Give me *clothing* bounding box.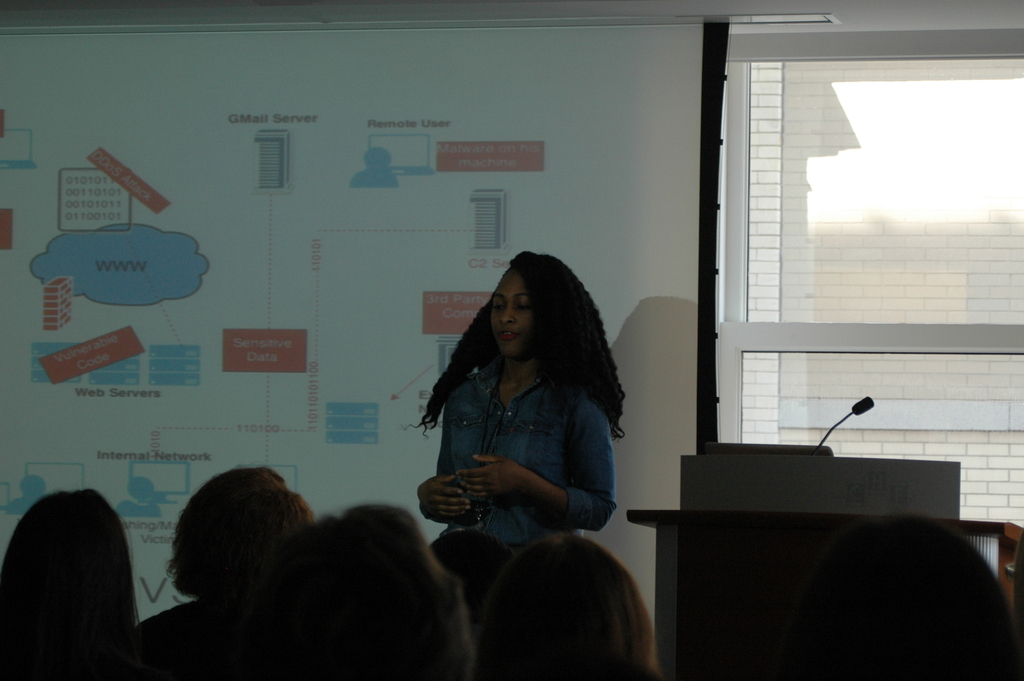
box=[404, 291, 646, 559].
